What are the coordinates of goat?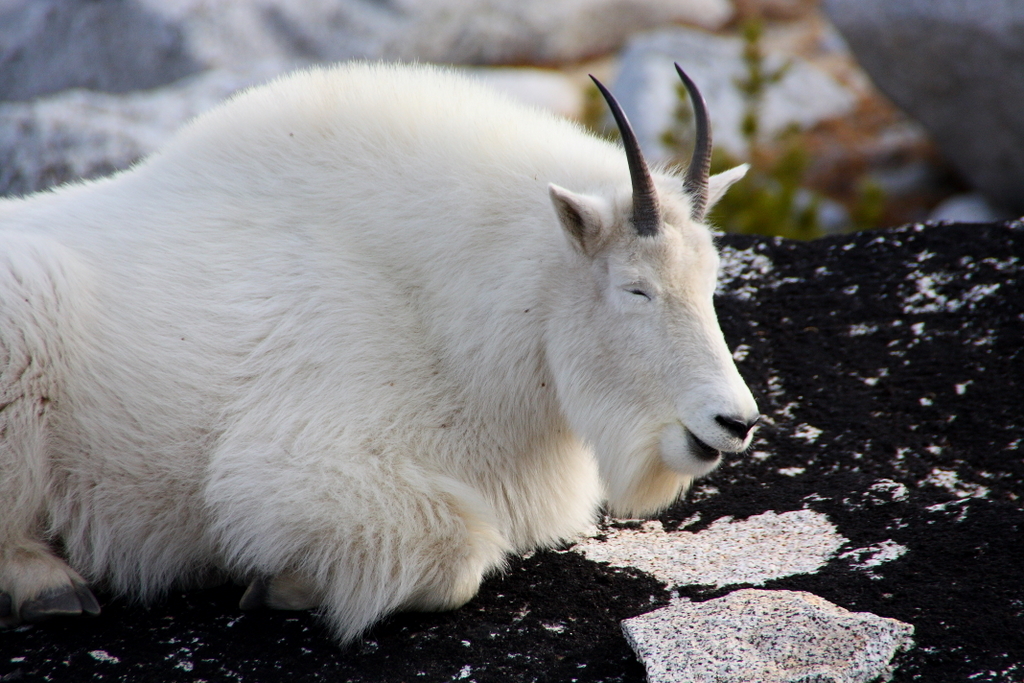
detection(0, 45, 753, 640).
